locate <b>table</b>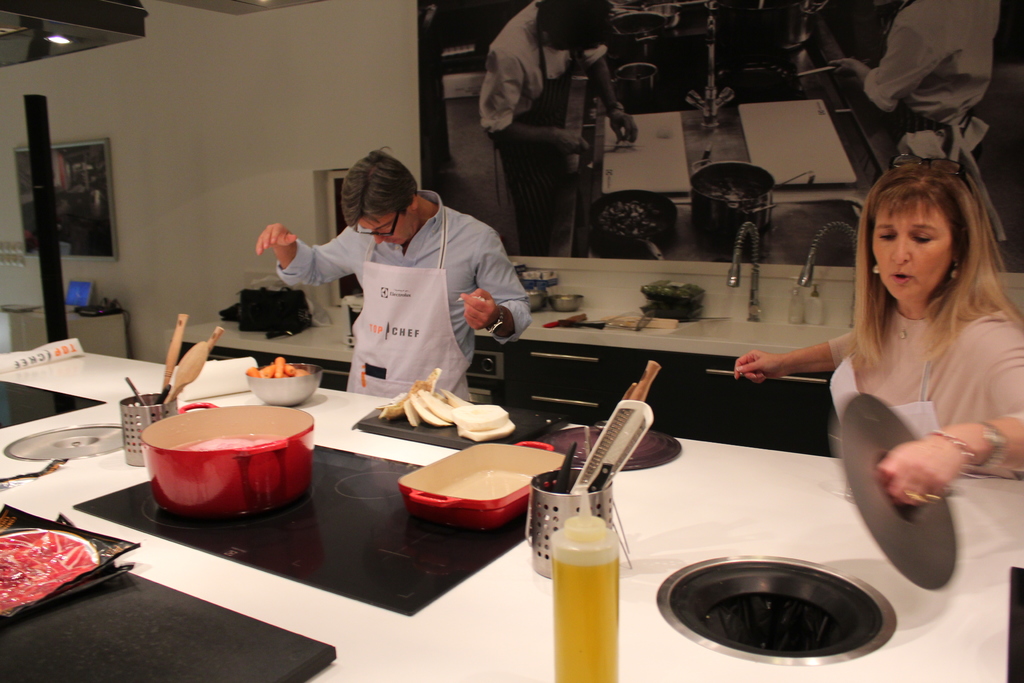
3,327,1023,682
